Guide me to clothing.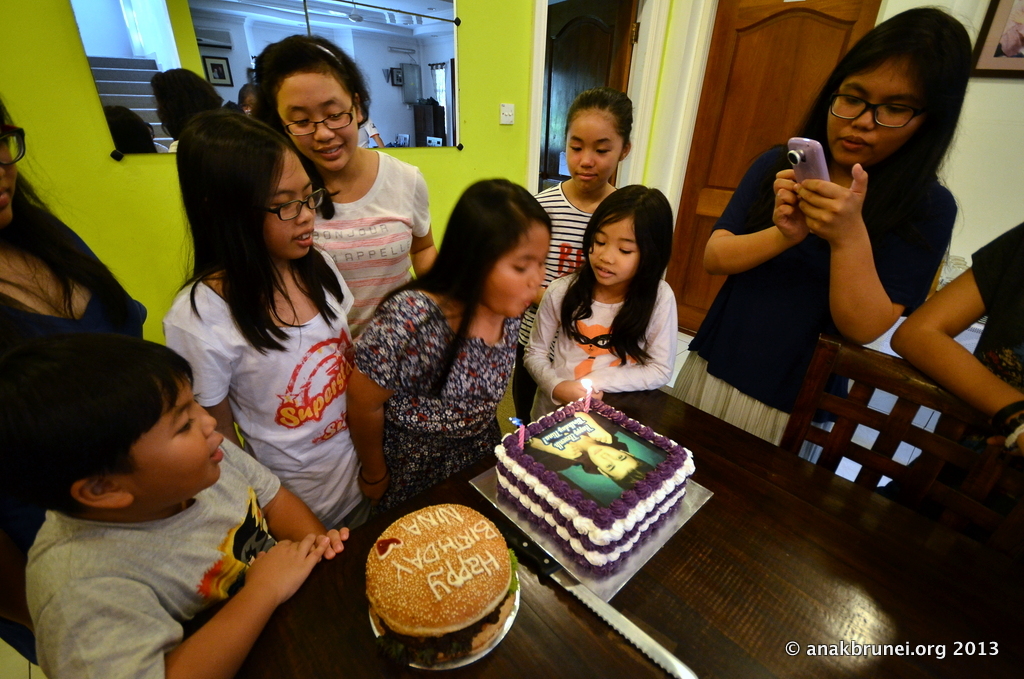
Guidance: pyautogui.locateOnScreen(161, 274, 359, 531).
